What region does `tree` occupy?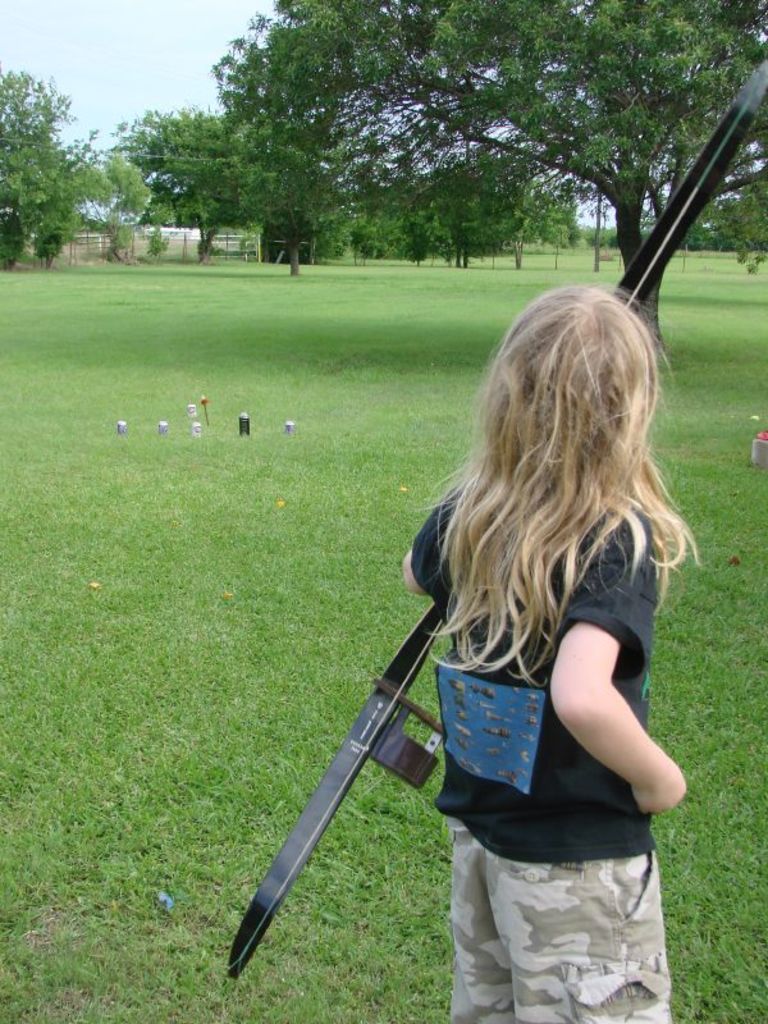
bbox=(0, 61, 123, 271).
